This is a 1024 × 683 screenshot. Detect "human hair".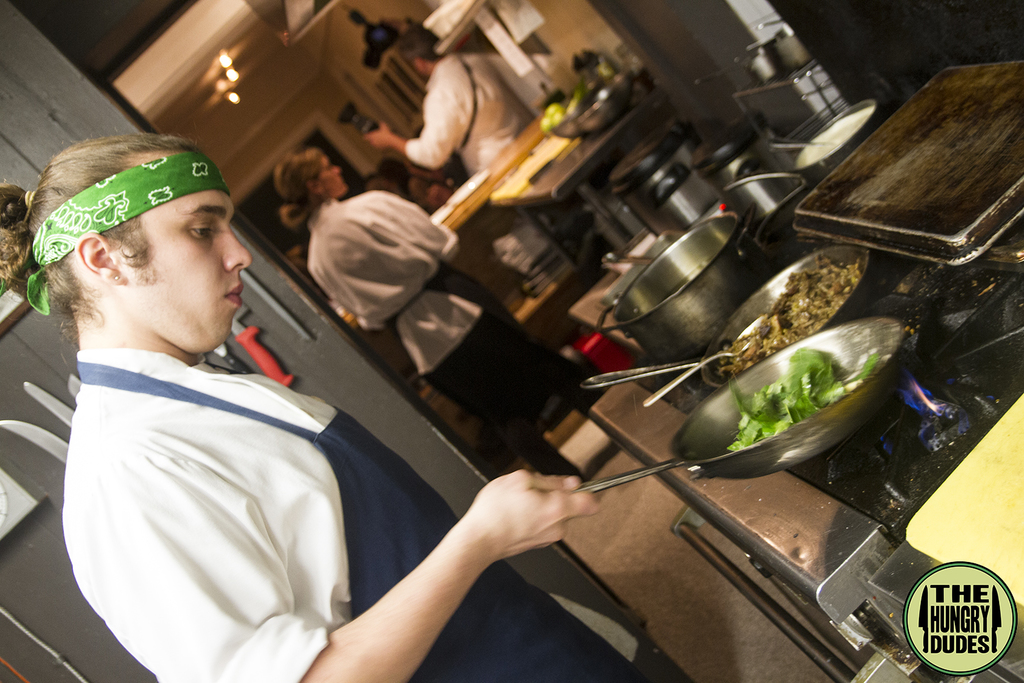
374, 157, 415, 203.
